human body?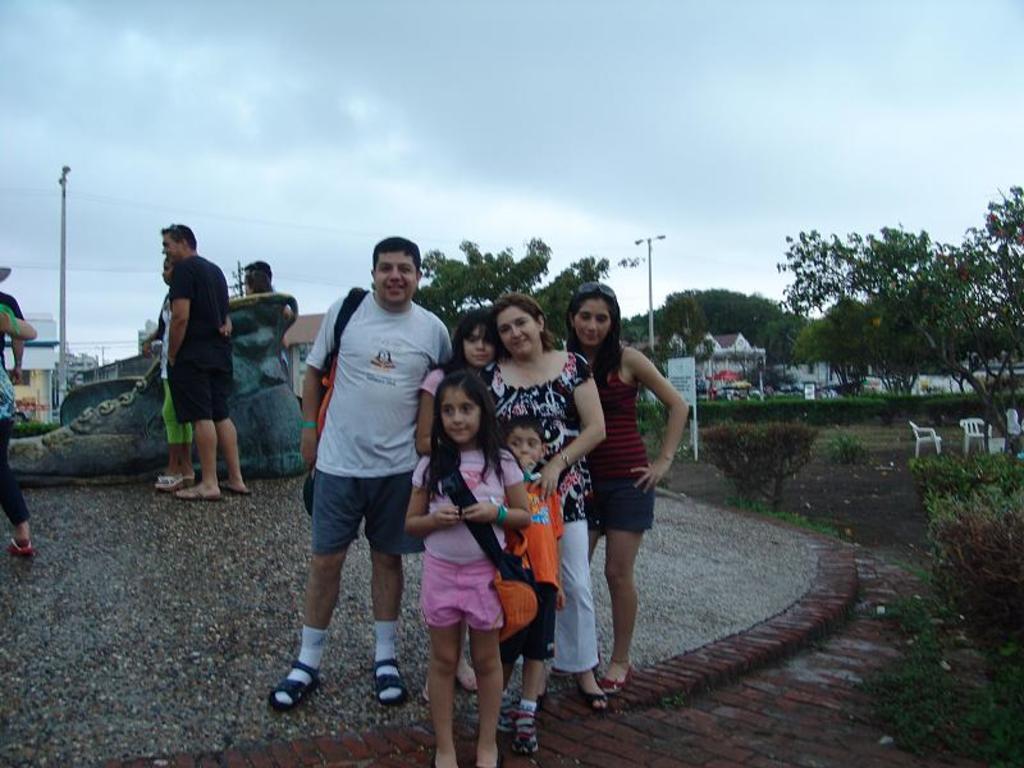
select_region(0, 283, 35, 556)
